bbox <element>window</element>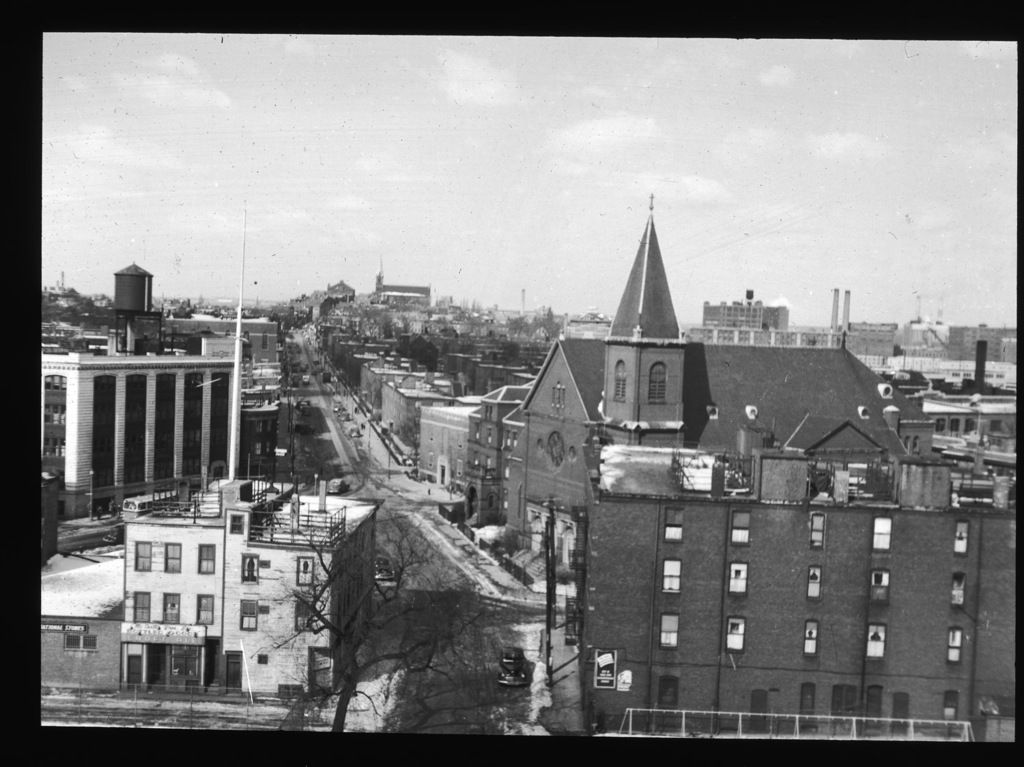
<box>262,558,272,568</box>
